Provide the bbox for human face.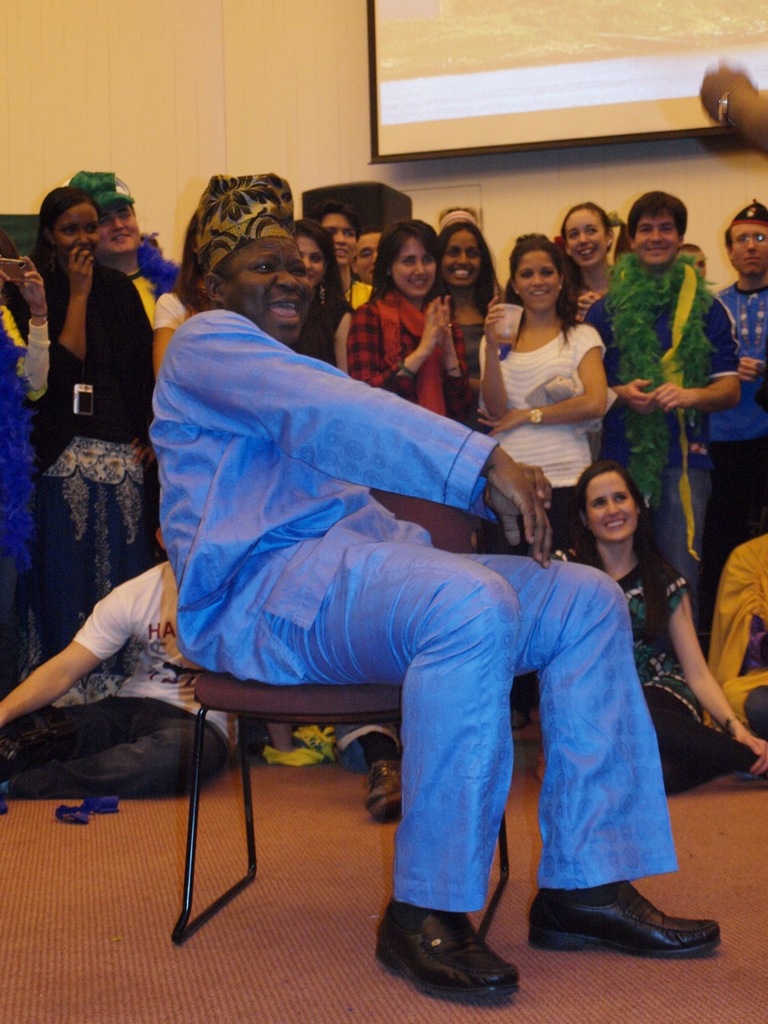
box=[91, 194, 138, 263].
